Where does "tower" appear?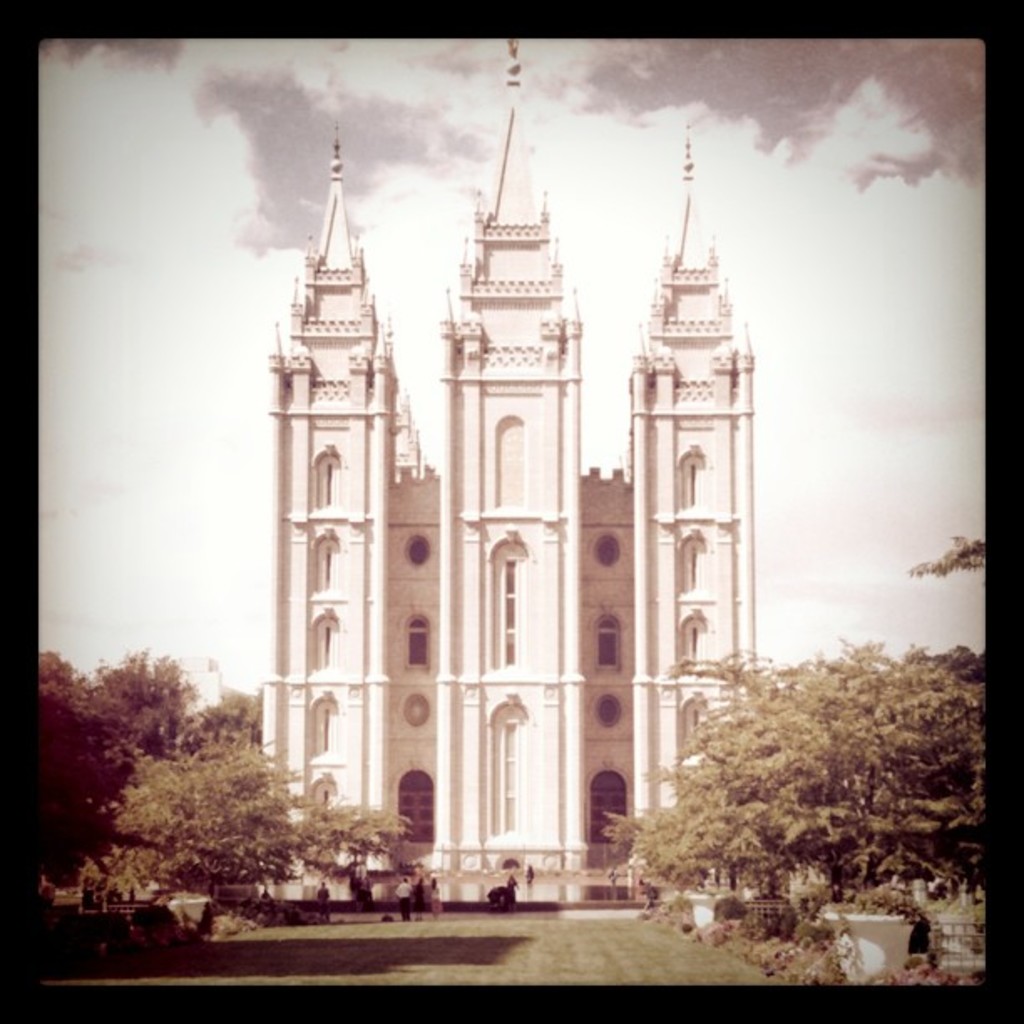
Appears at locate(258, 35, 751, 902).
